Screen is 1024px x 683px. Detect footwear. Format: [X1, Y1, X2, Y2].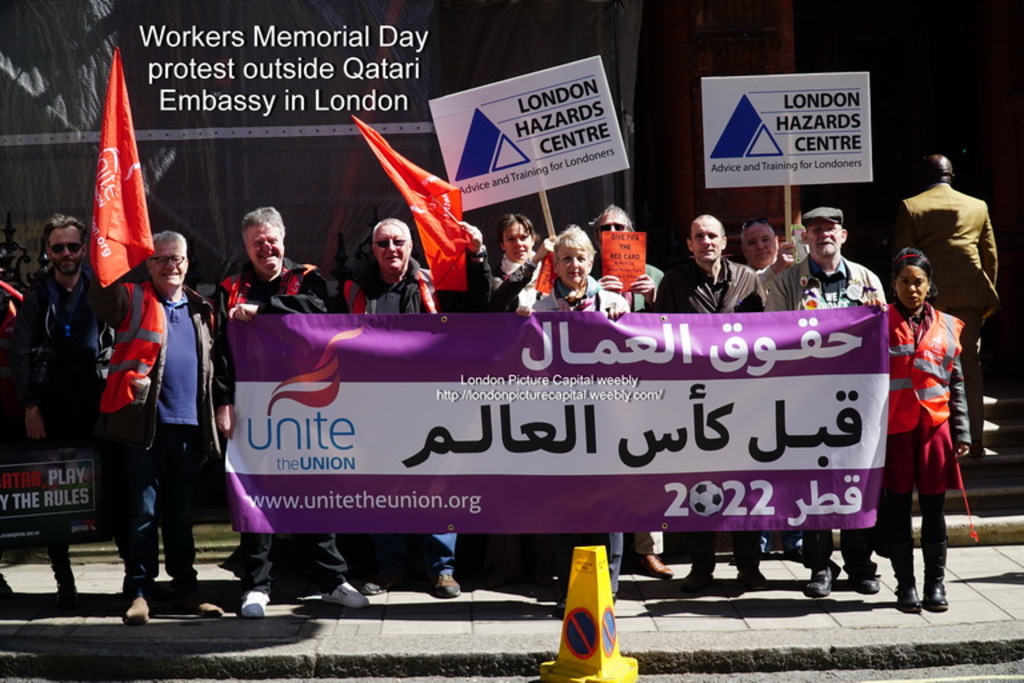
[243, 590, 269, 616].
